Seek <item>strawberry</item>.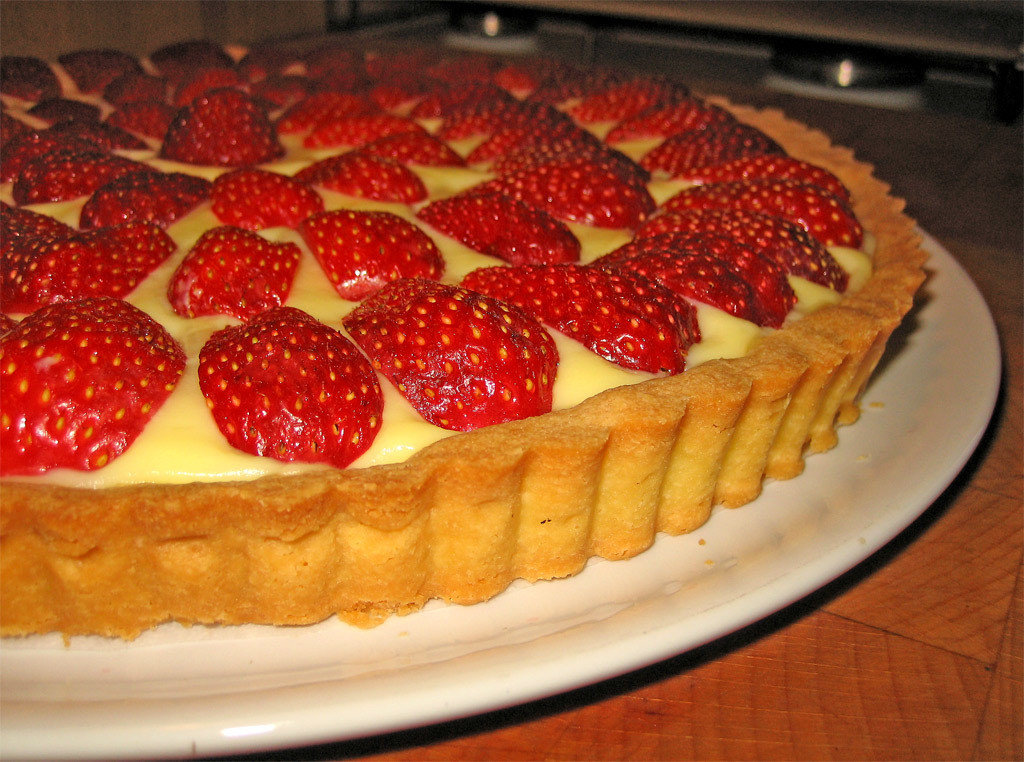
[57,46,139,85].
